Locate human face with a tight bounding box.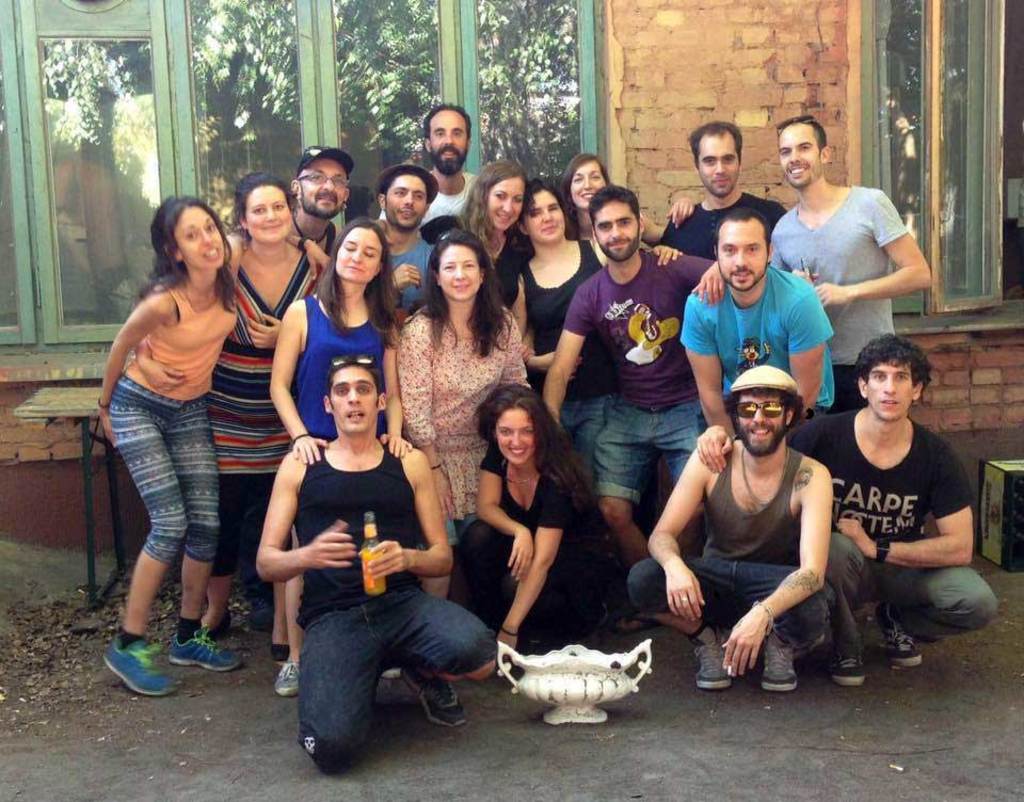
(244, 181, 294, 243).
